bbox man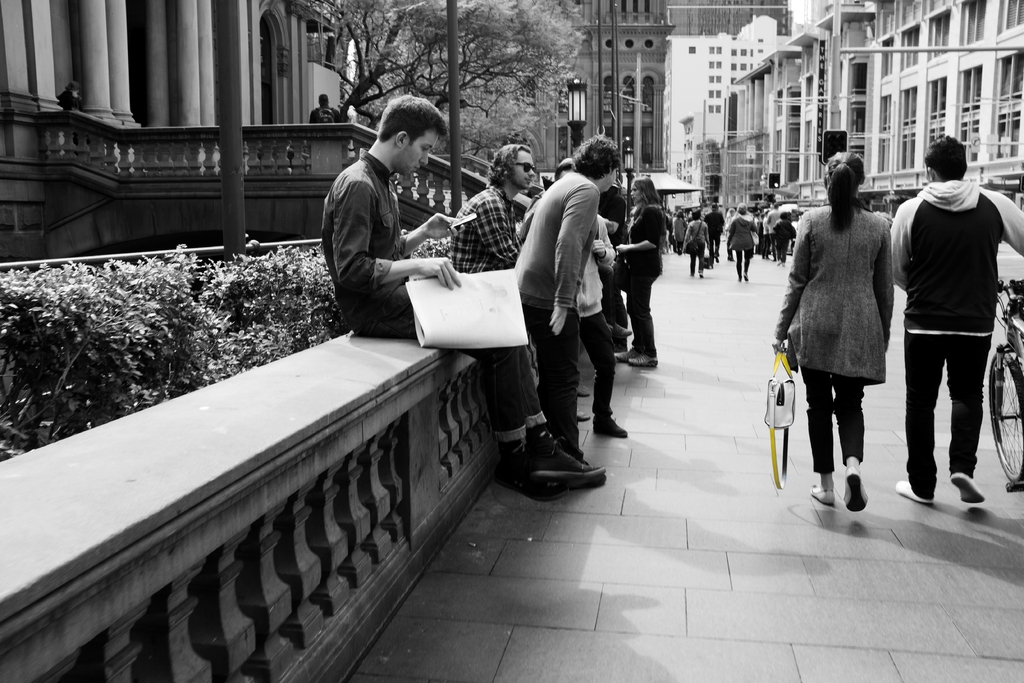
(x1=442, y1=142, x2=524, y2=273)
